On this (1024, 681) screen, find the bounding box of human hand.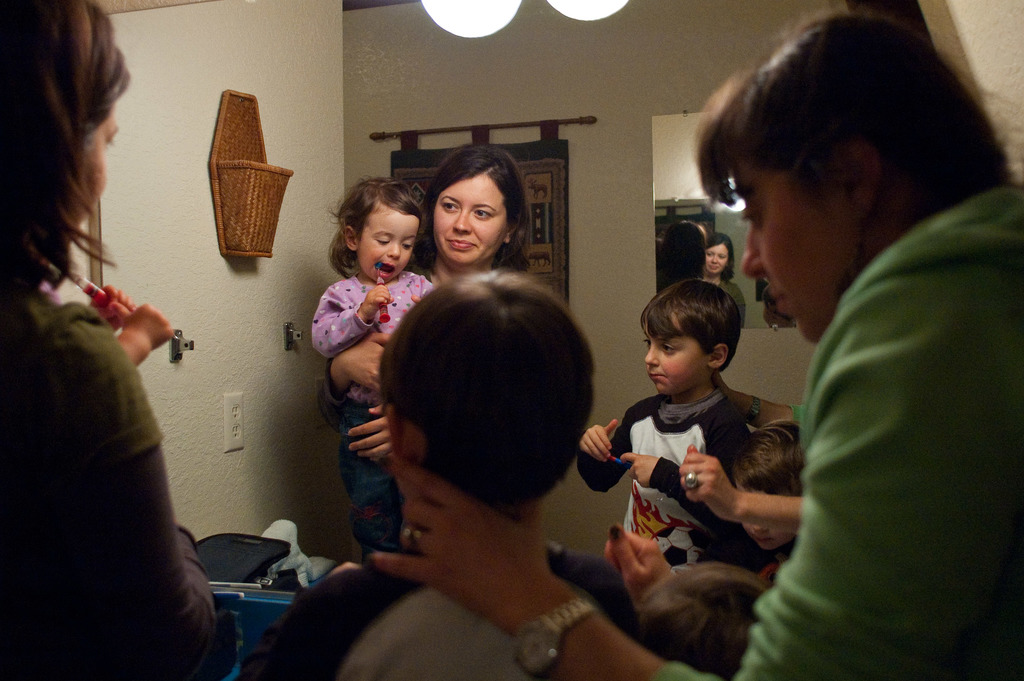
Bounding box: [x1=87, y1=285, x2=137, y2=330].
